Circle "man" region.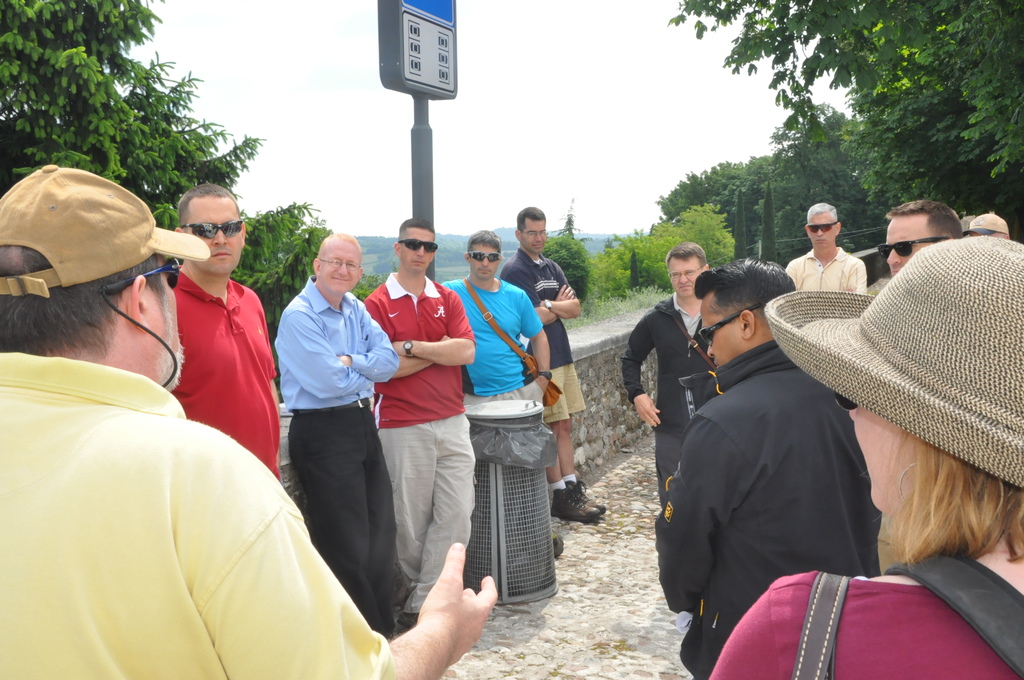
Region: [366, 219, 471, 624].
